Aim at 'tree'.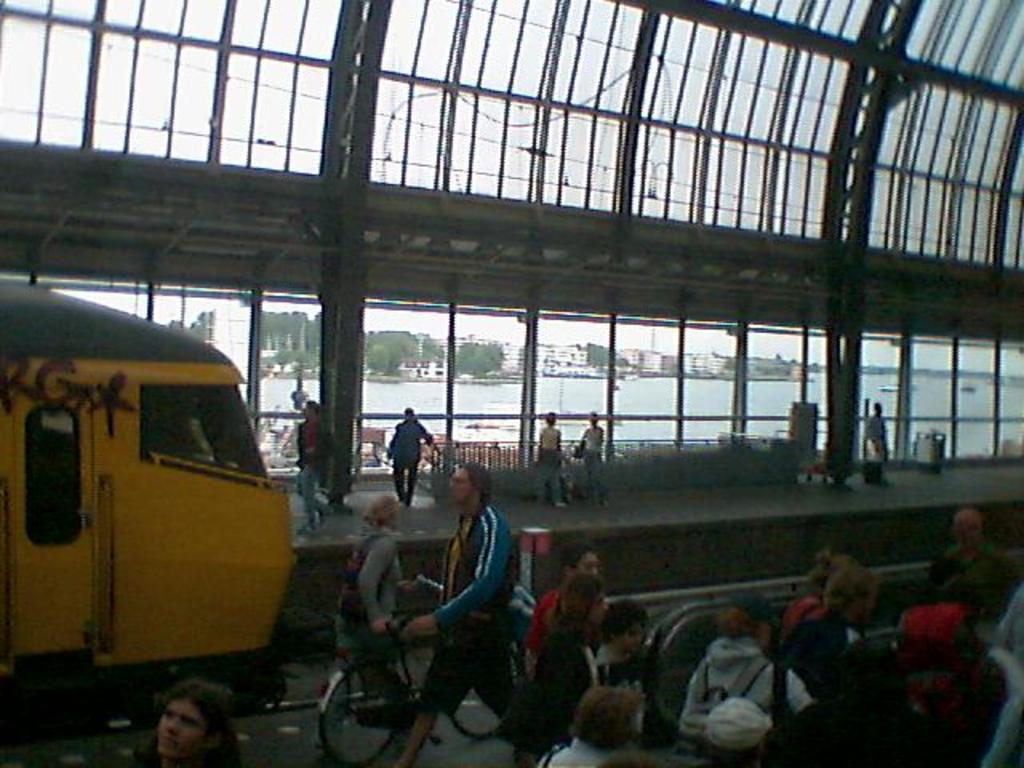
Aimed at 448, 338, 504, 381.
